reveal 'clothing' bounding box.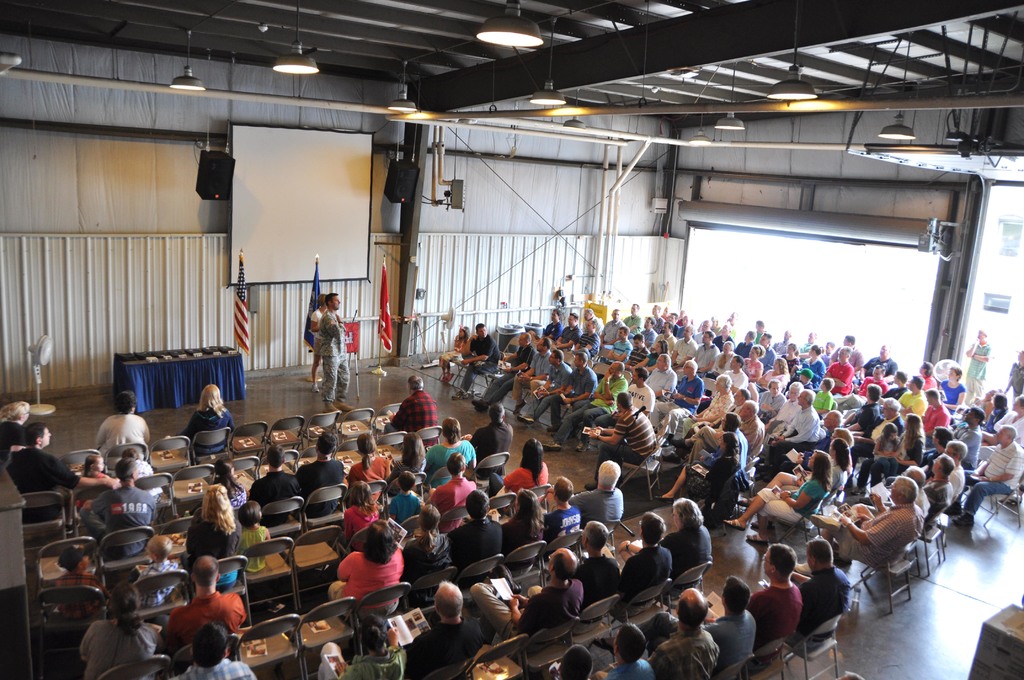
Revealed: (x1=545, y1=501, x2=580, y2=542).
